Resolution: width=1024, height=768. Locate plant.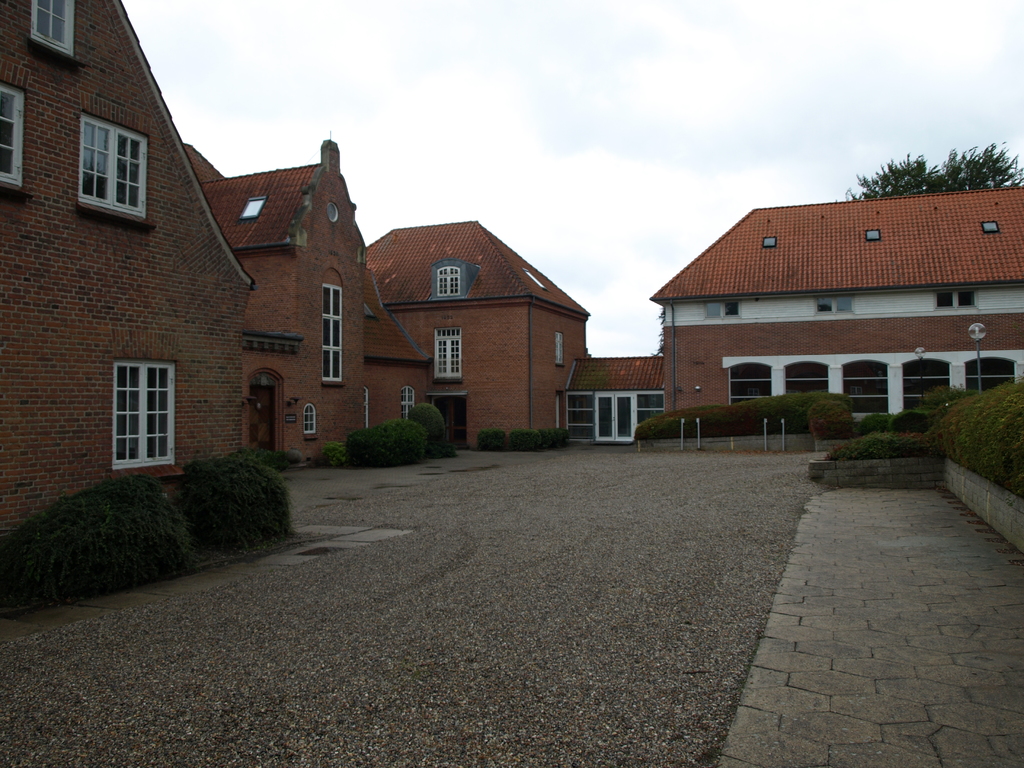
[408,403,457,452].
